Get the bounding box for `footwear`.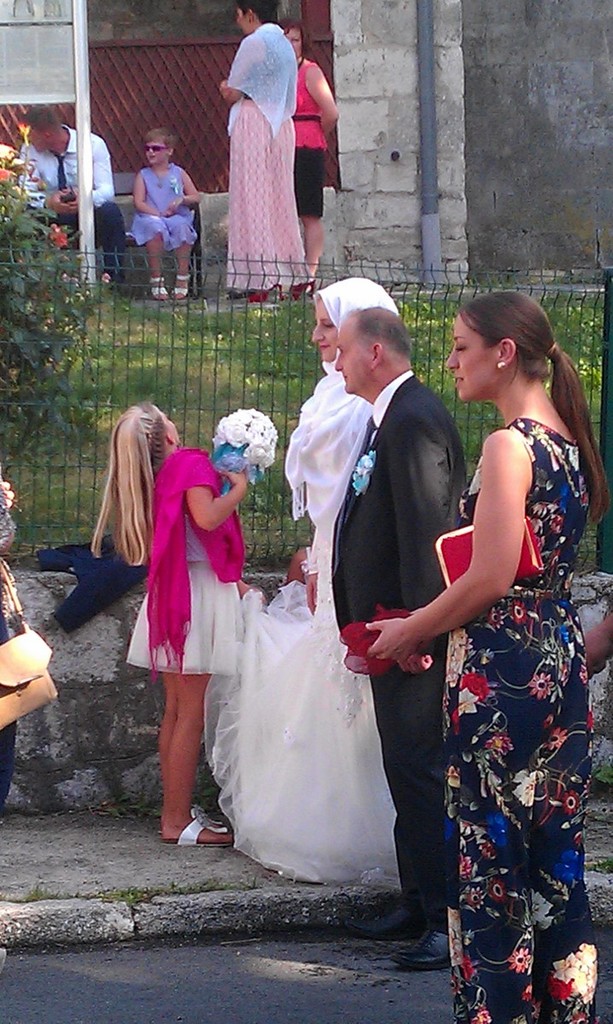
box(168, 269, 195, 304).
